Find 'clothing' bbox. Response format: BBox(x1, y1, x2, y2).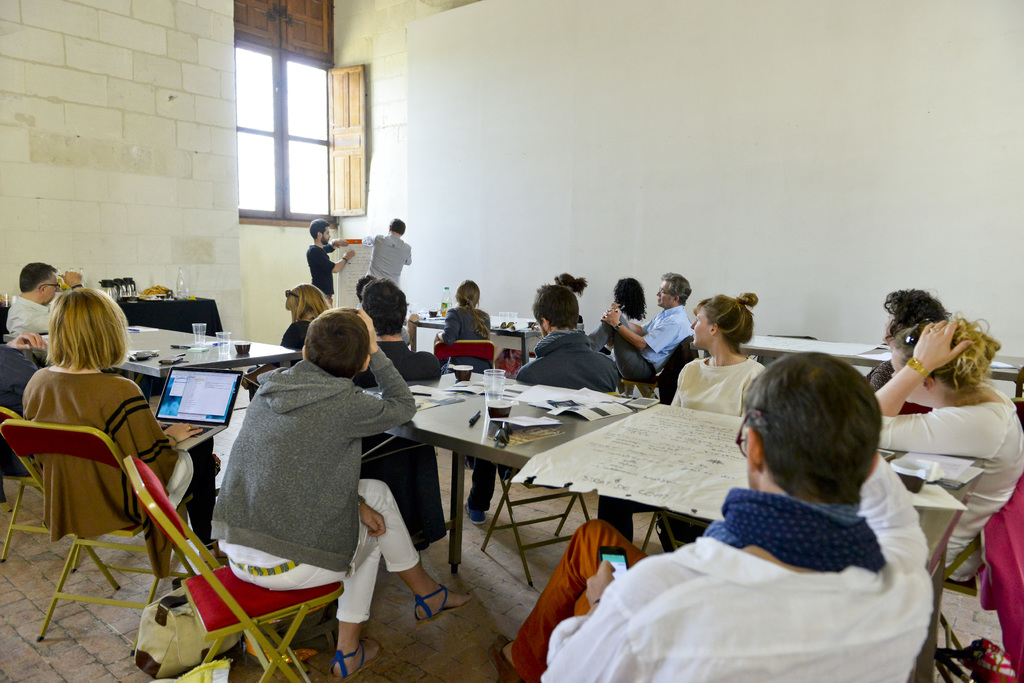
BBox(667, 348, 767, 412).
